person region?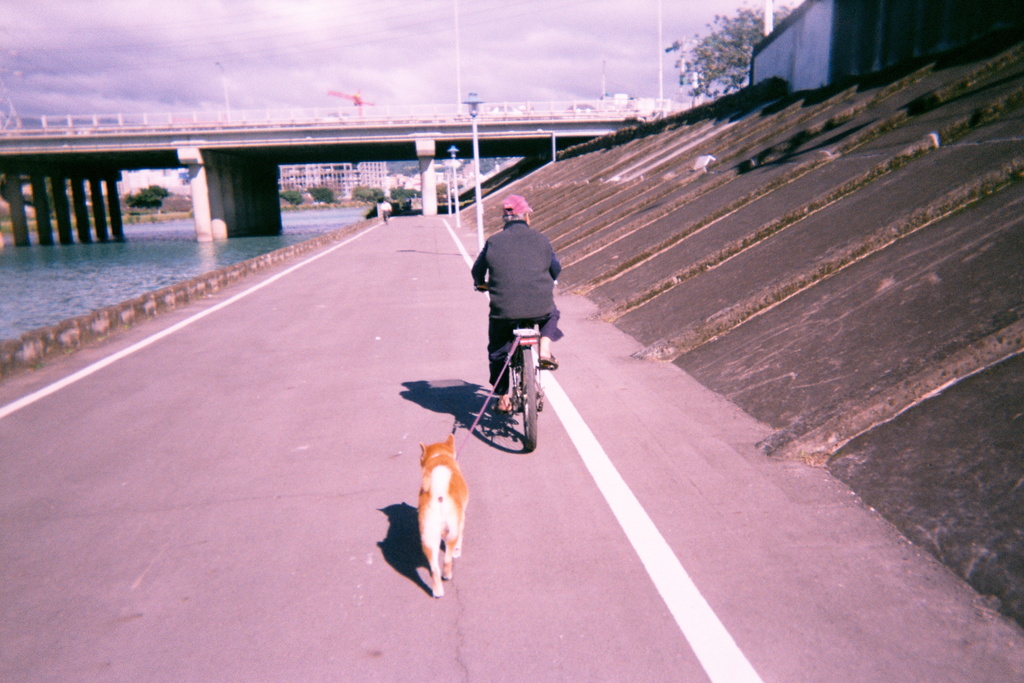
rect(461, 178, 558, 434)
